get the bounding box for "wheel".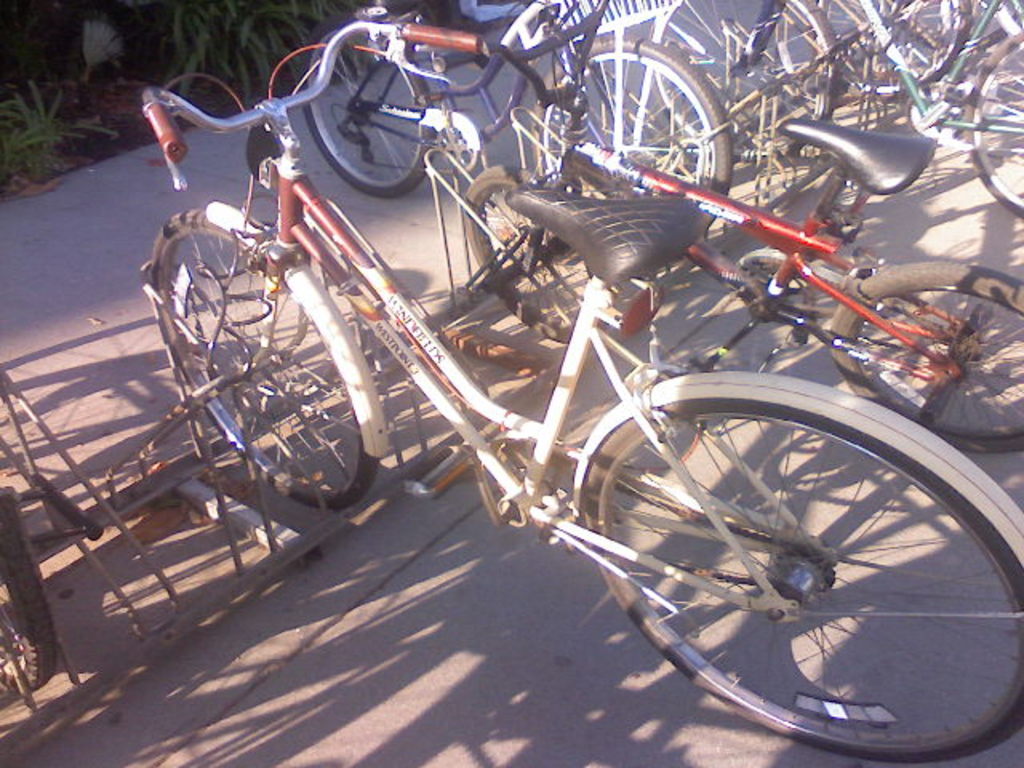
select_region(814, 0, 976, 98).
